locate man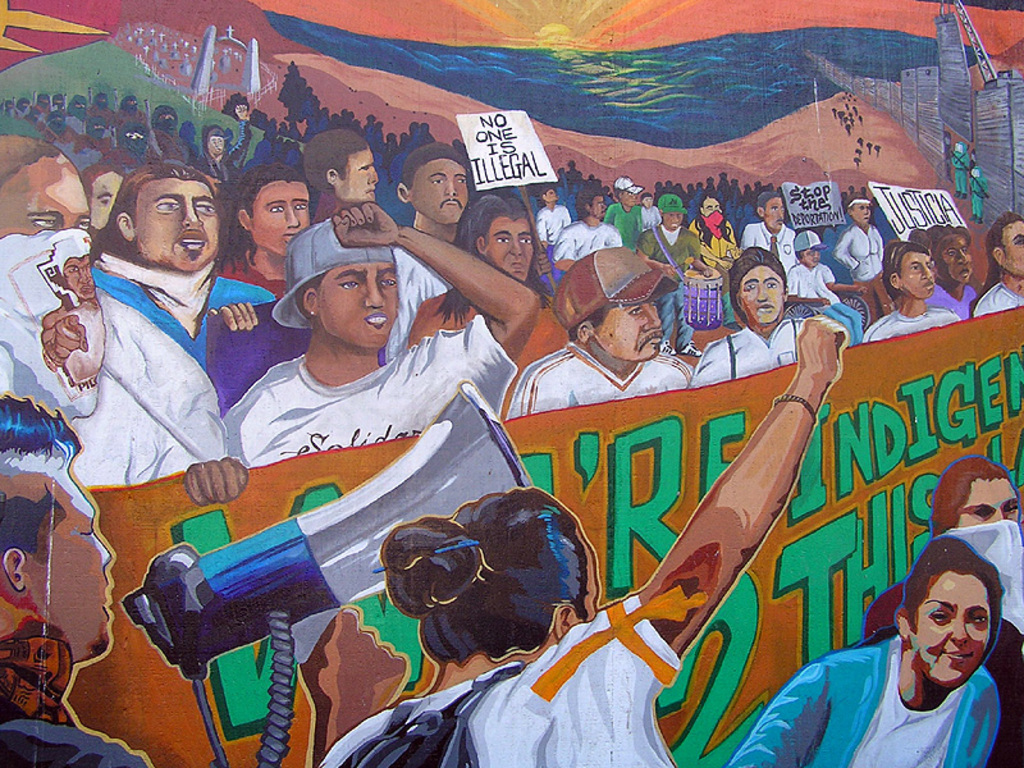
301:125:378:220
